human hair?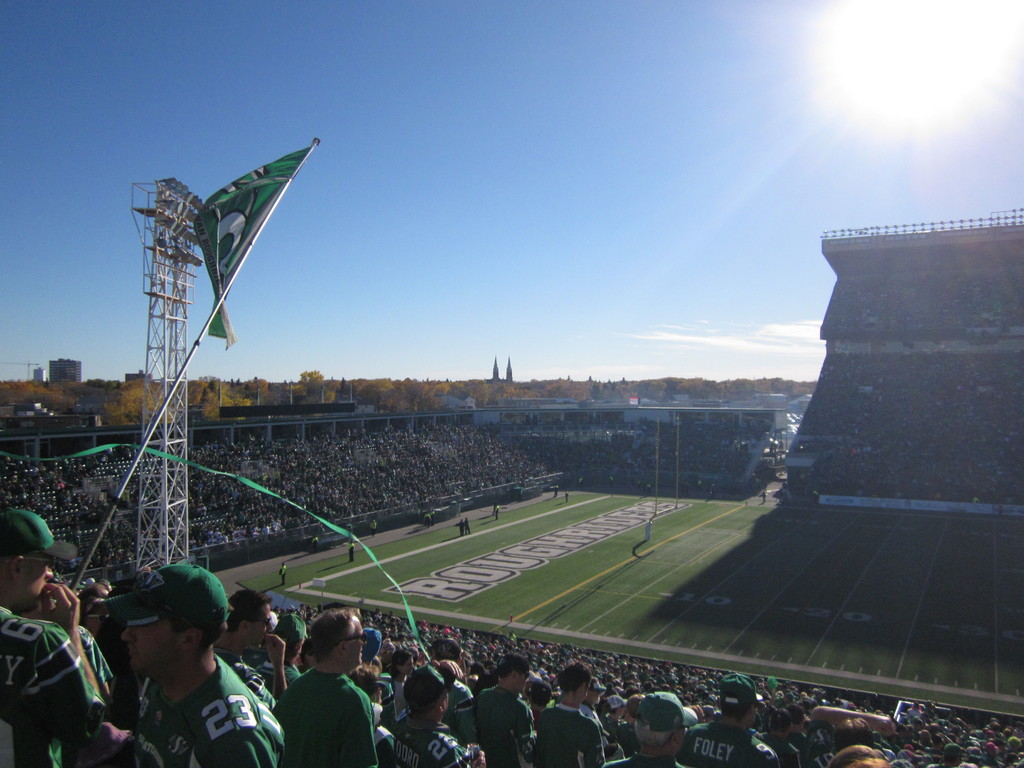
region(715, 693, 756, 719)
